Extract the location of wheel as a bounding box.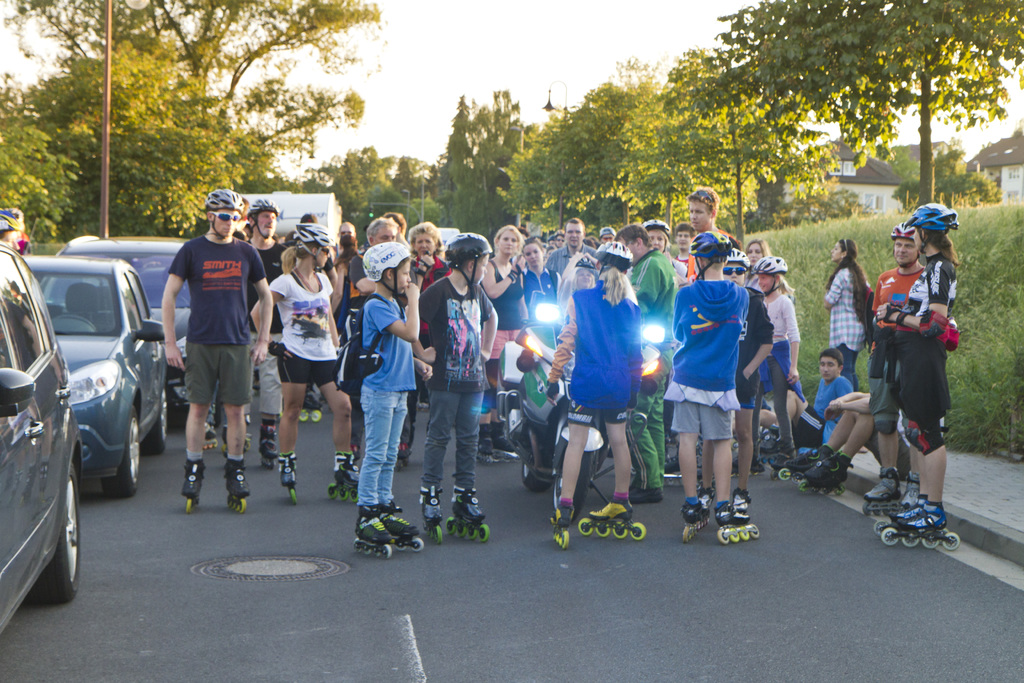
299:409:310:420.
